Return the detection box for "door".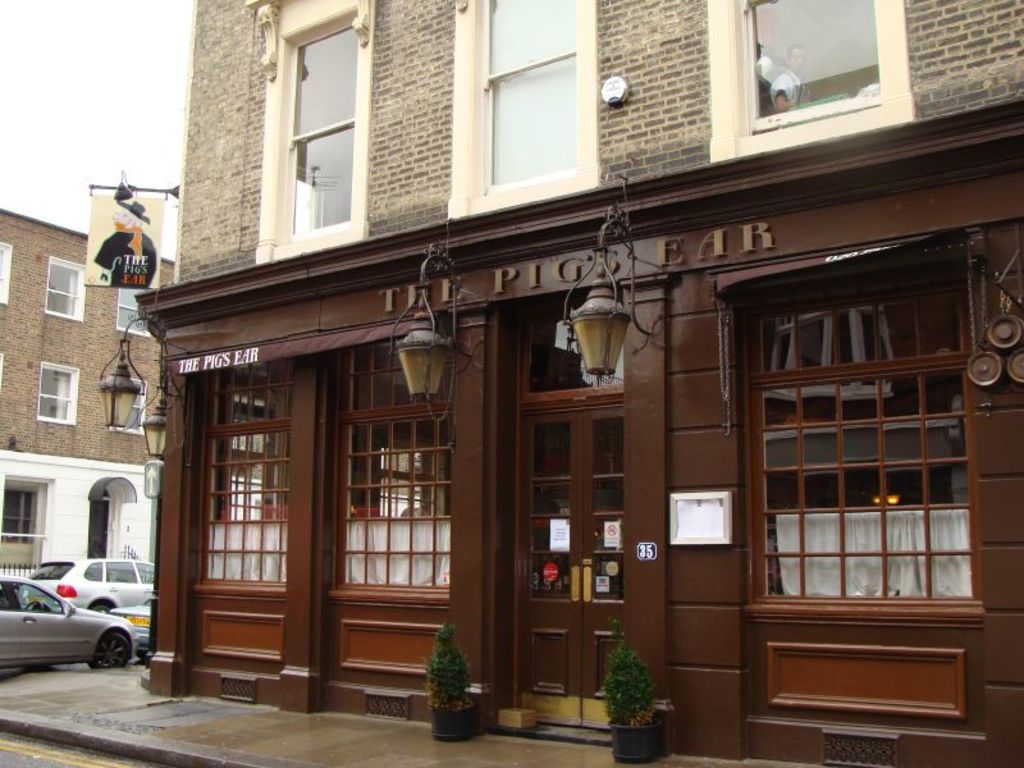
BBox(520, 406, 627, 733).
